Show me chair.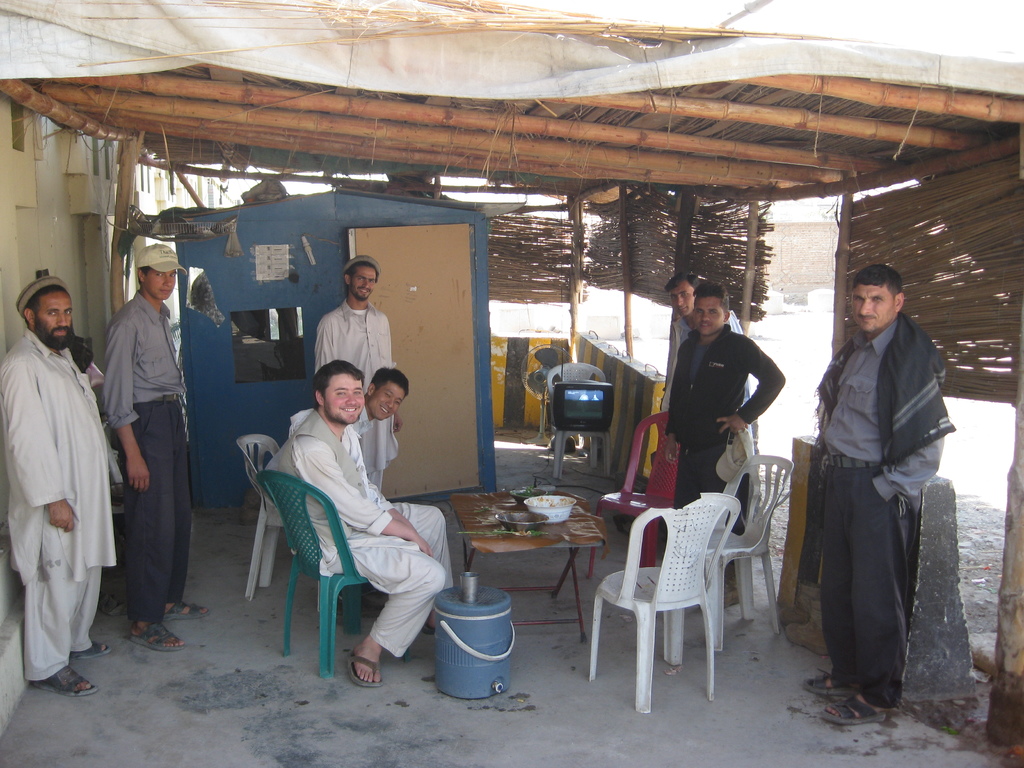
chair is here: 677,452,790,646.
